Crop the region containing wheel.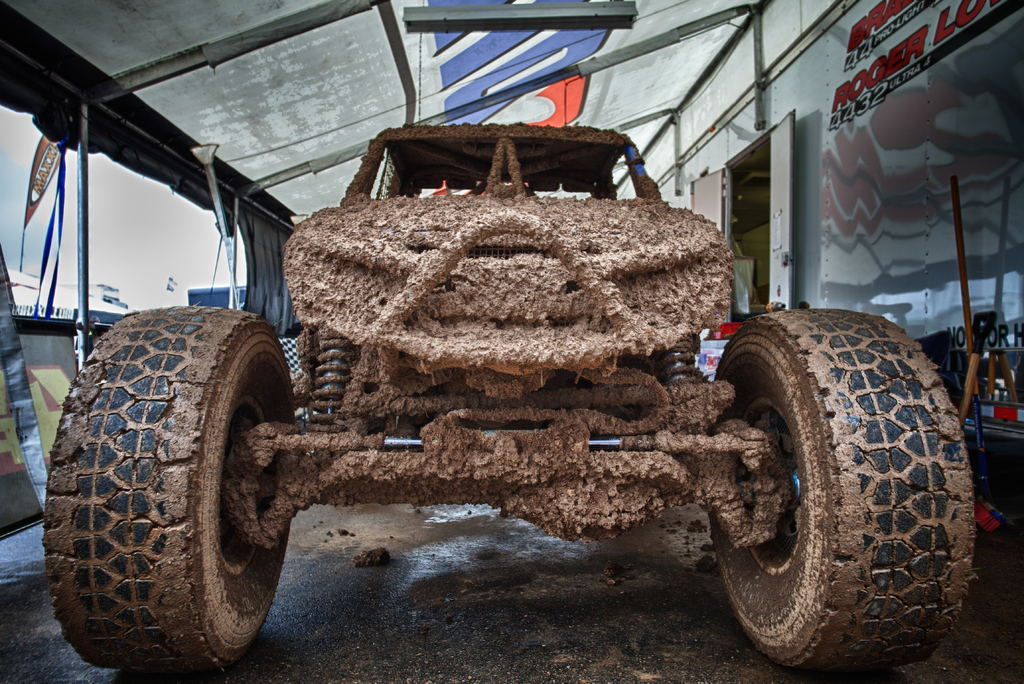
Crop region: bbox=(47, 305, 288, 661).
